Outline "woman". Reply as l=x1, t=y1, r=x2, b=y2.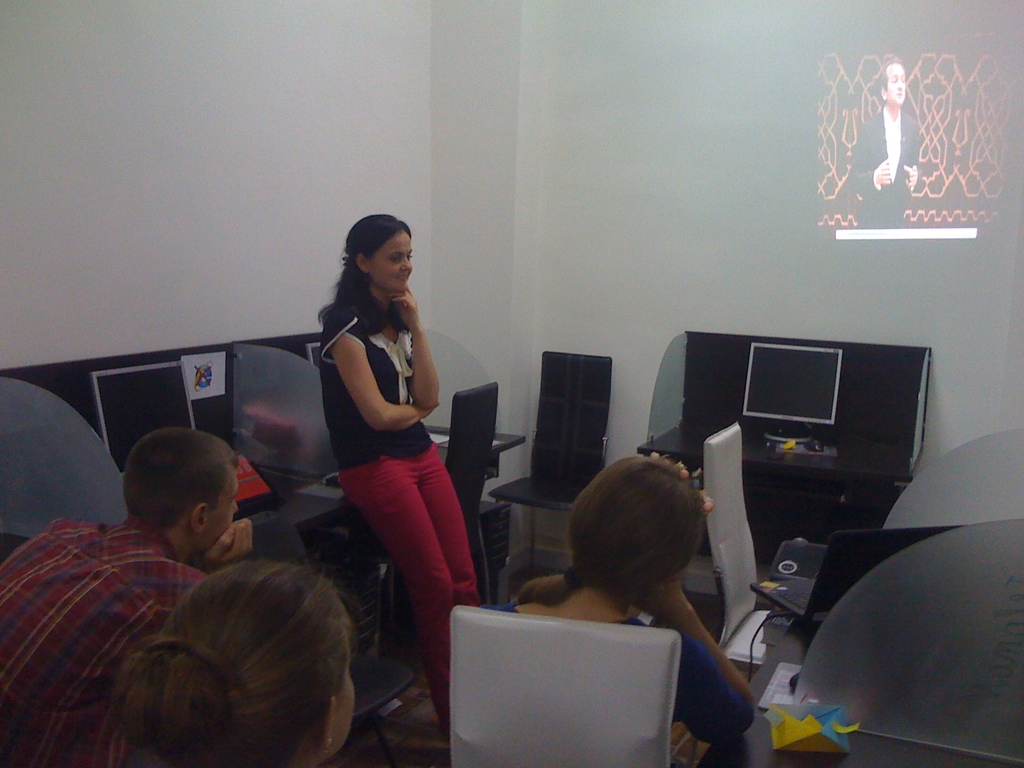
l=318, t=215, r=481, b=733.
